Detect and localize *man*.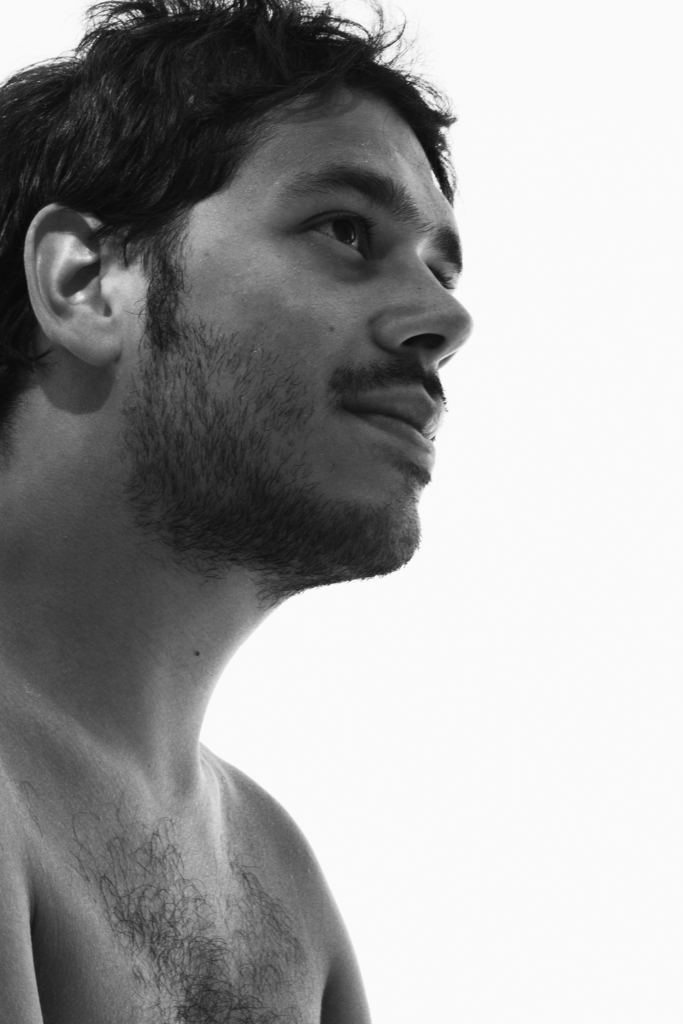
Localized at box(0, 0, 481, 1023).
